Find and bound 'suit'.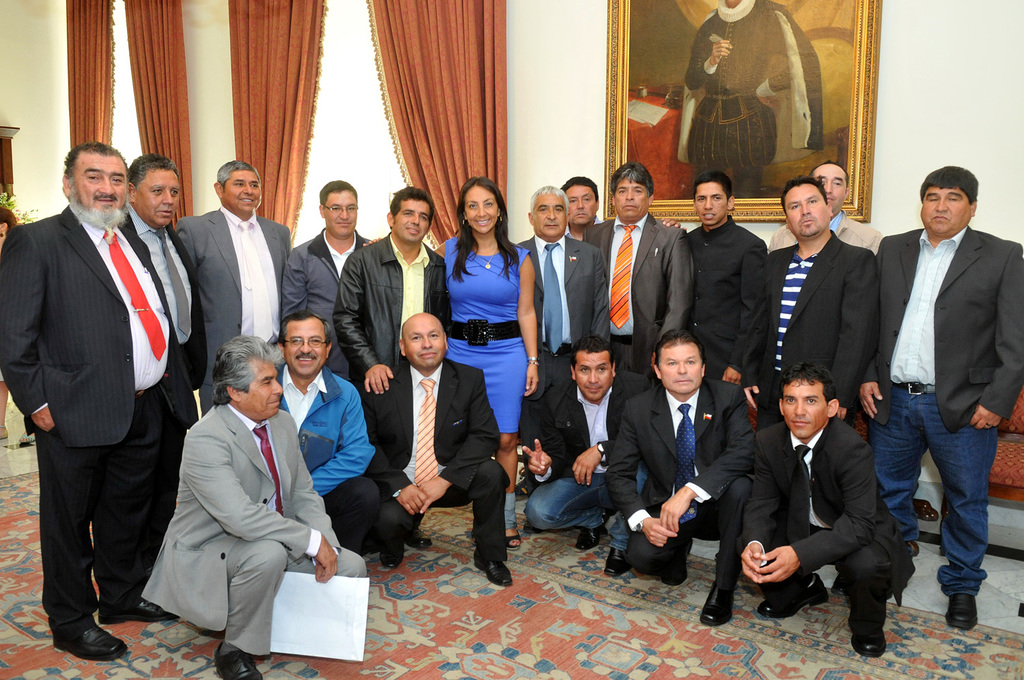
Bound: Rect(139, 400, 367, 657).
